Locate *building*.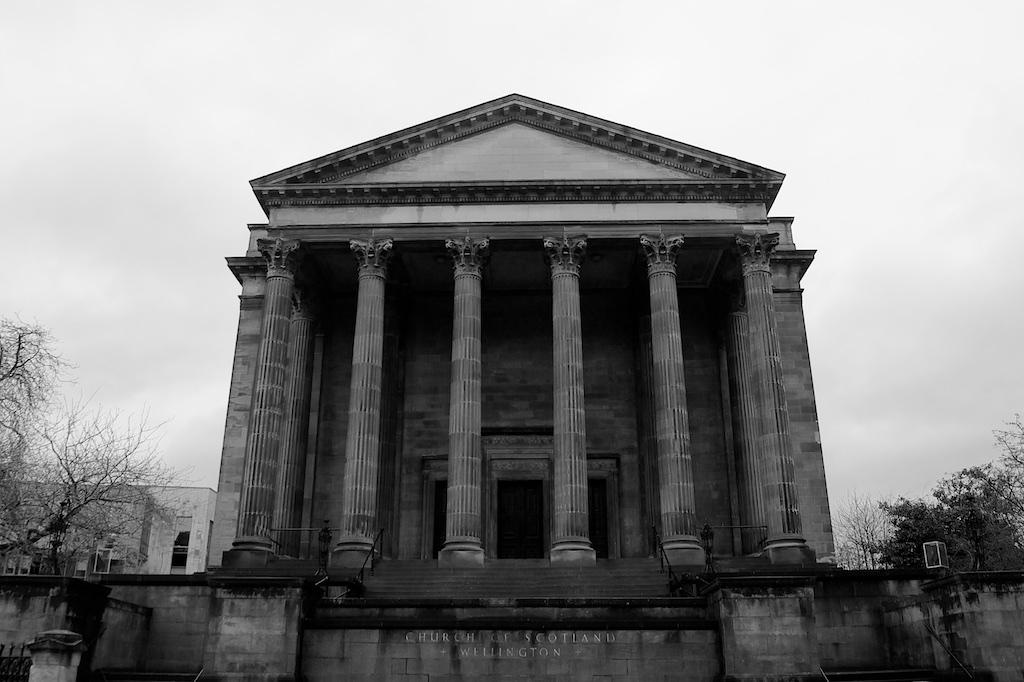
Bounding box: {"x1": 0, "y1": 475, "x2": 220, "y2": 580}.
